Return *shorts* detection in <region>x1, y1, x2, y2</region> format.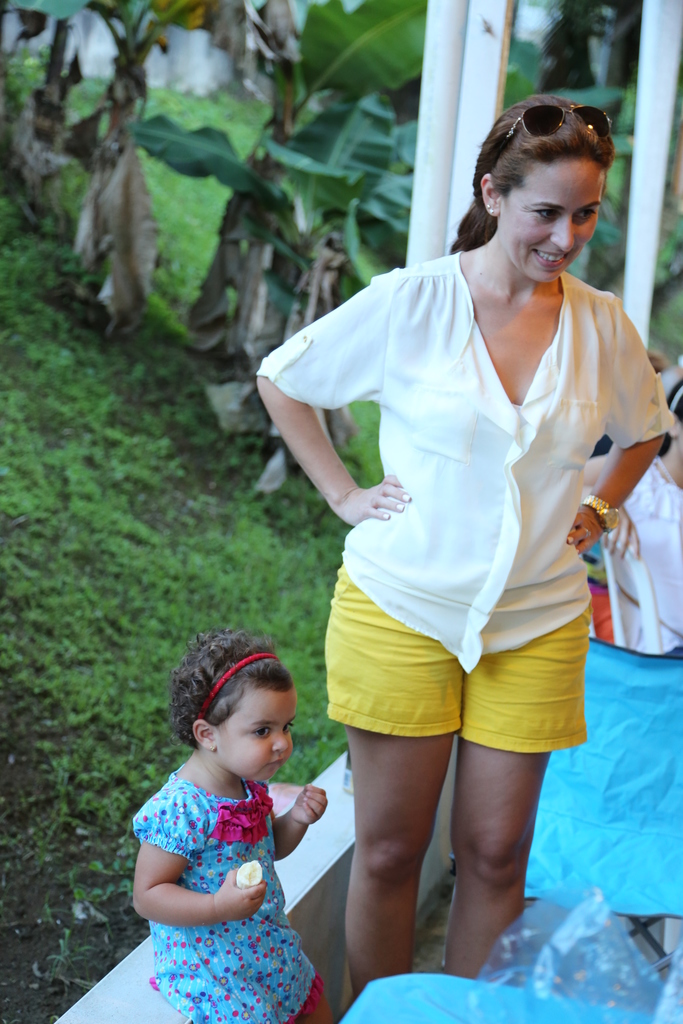
<region>301, 598, 620, 775</region>.
